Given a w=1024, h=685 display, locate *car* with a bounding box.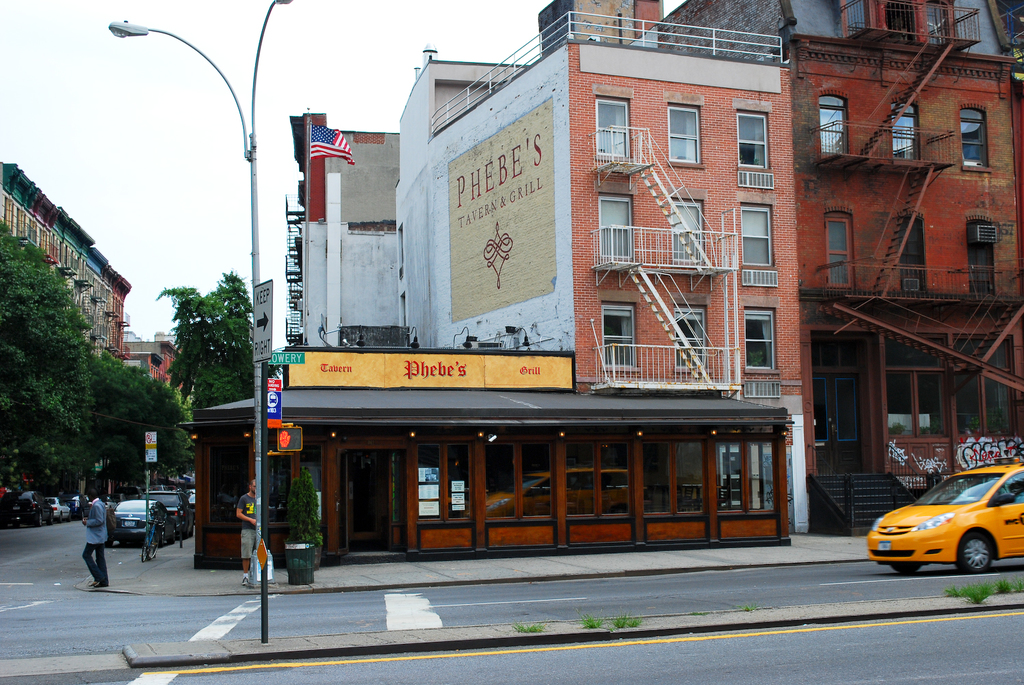
Located: <bbox>870, 455, 1023, 575</bbox>.
